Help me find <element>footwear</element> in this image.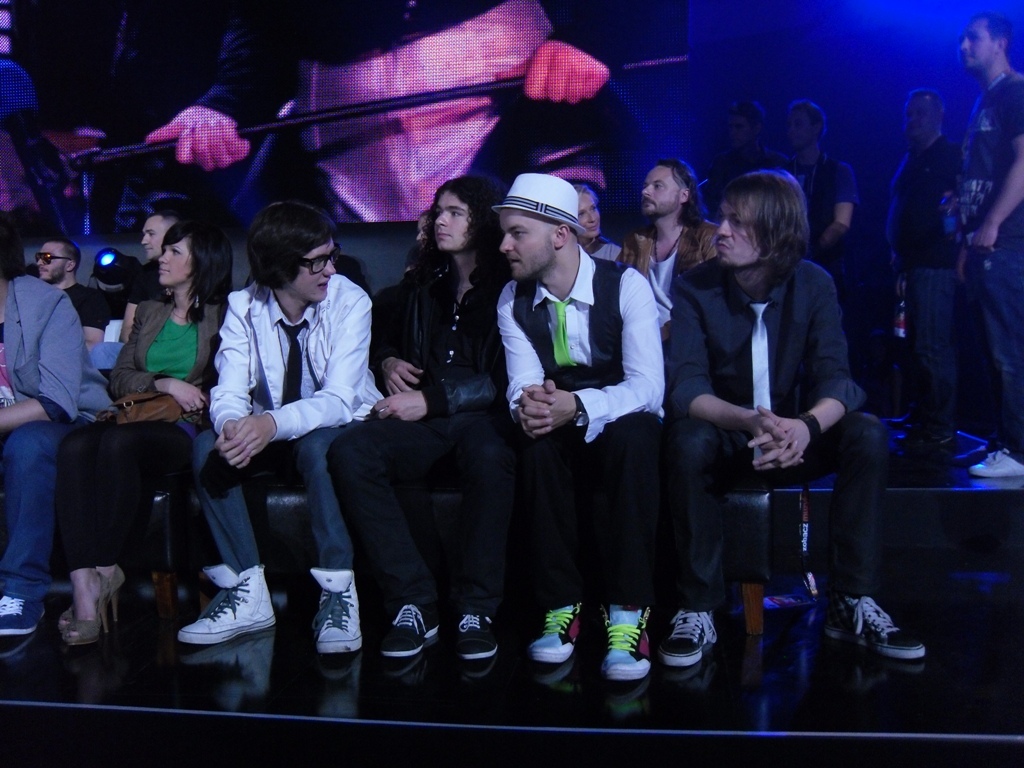
Found it: box=[1, 595, 49, 637].
